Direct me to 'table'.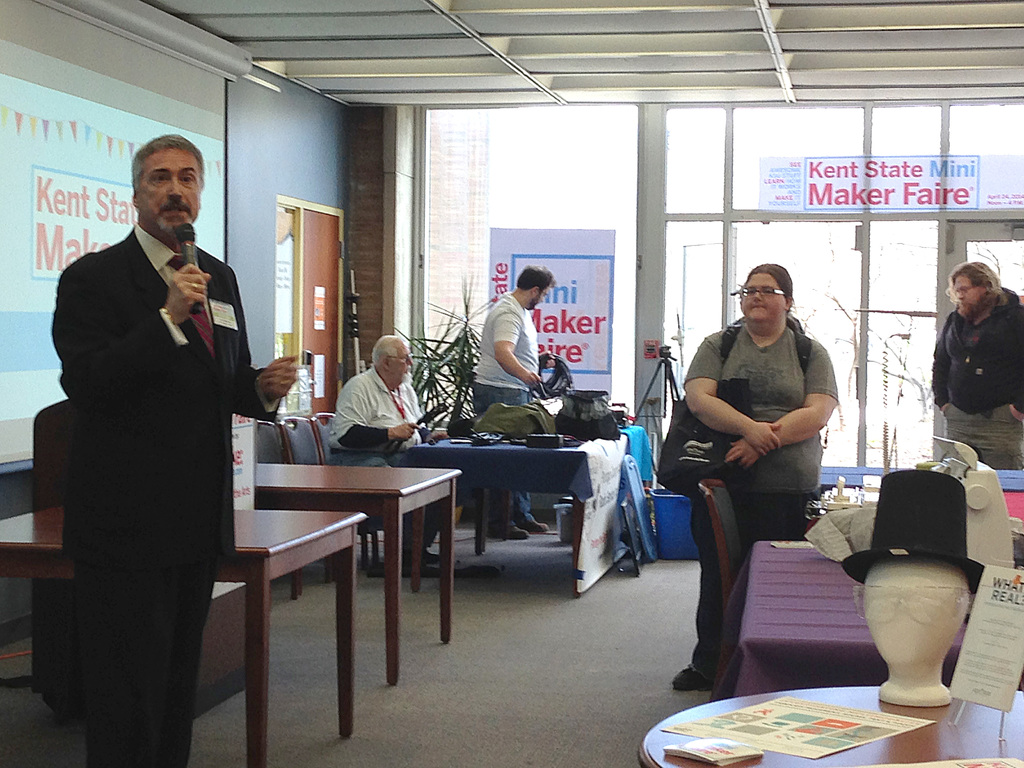
Direction: region(255, 457, 461, 682).
